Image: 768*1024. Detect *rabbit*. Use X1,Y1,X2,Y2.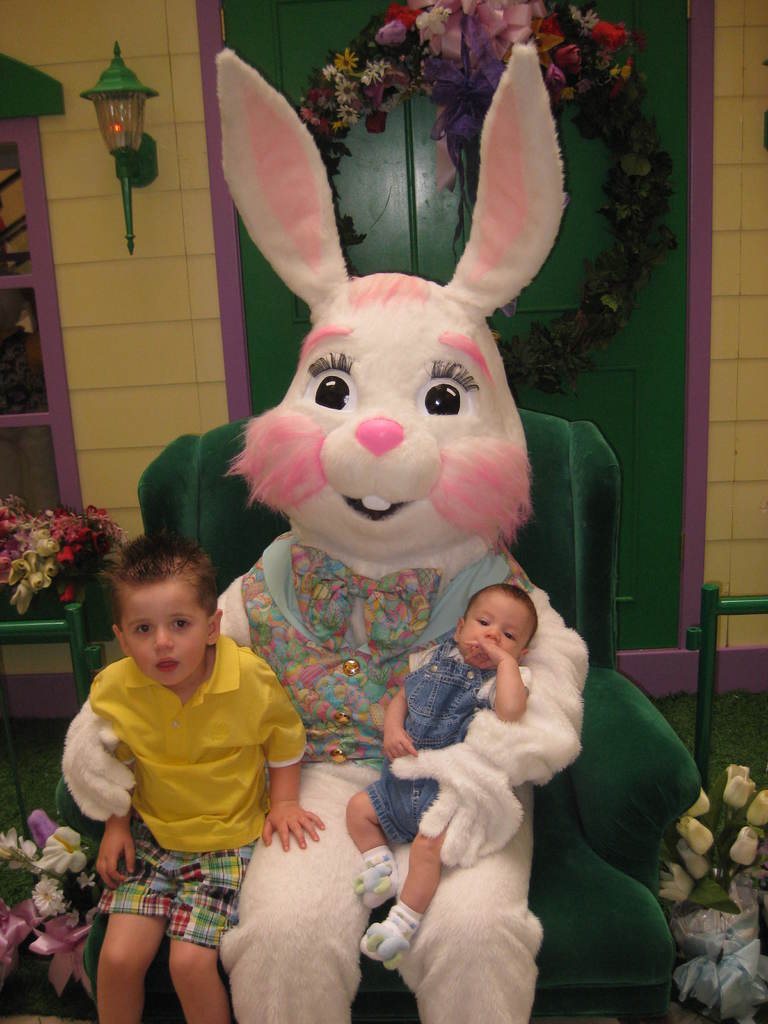
60,49,596,1023.
